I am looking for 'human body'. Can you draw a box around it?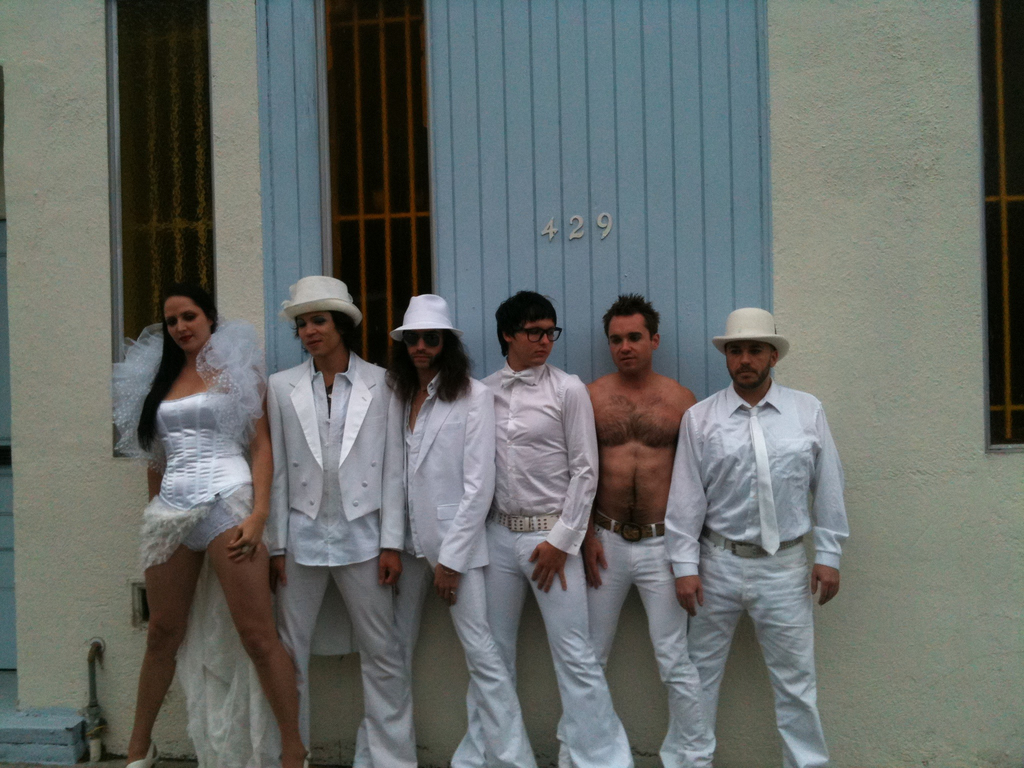
Sure, the bounding box is l=356, t=364, r=542, b=767.
